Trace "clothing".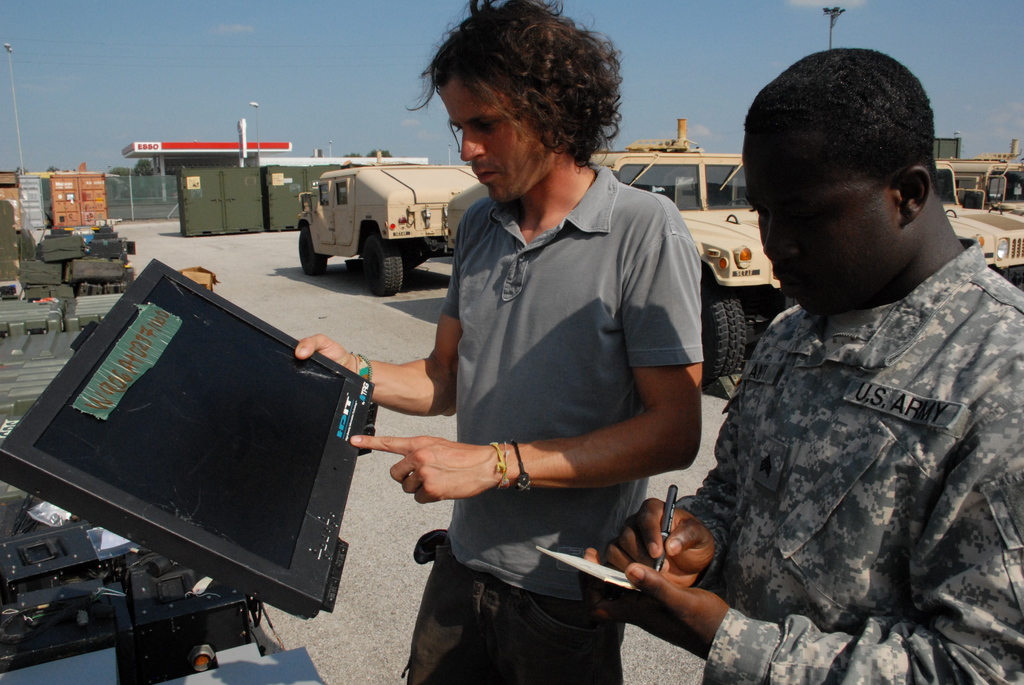
Traced to box=[684, 189, 1020, 659].
